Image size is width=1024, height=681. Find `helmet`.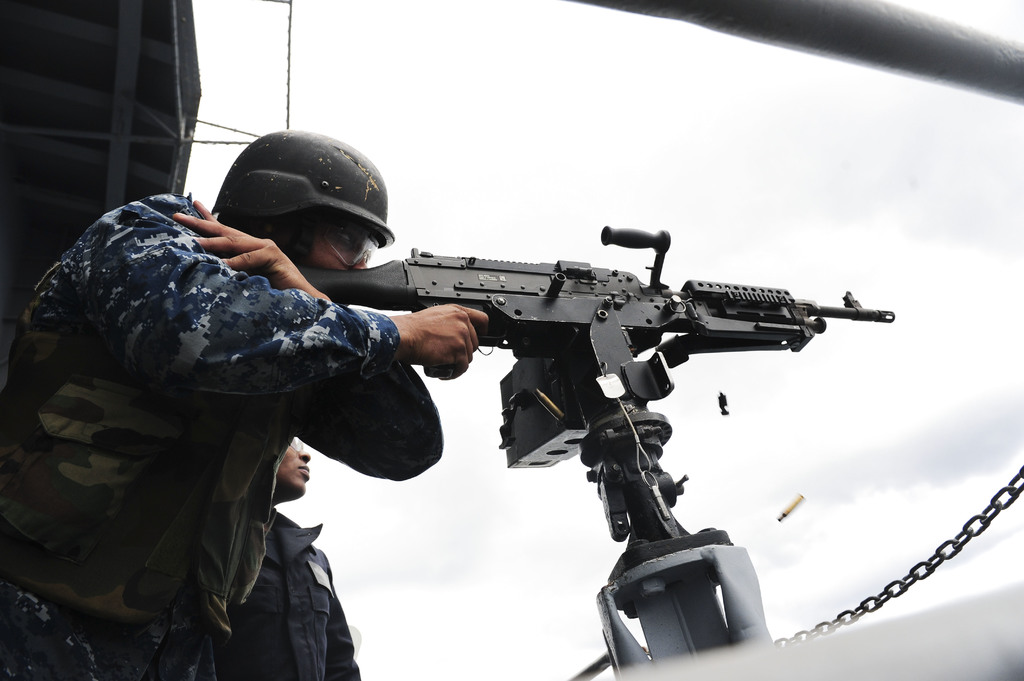
[x1=205, y1=141, x2=404, y2=271].
